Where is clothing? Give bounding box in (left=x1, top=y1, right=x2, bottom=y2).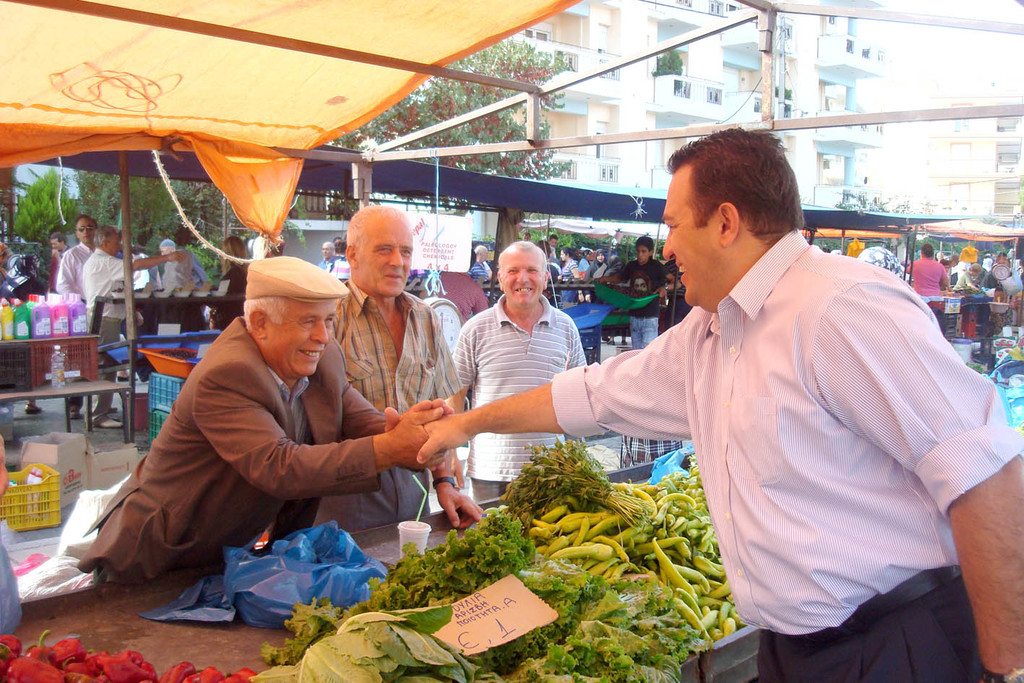
(left=558, top=258, right=579, bottom=309).
